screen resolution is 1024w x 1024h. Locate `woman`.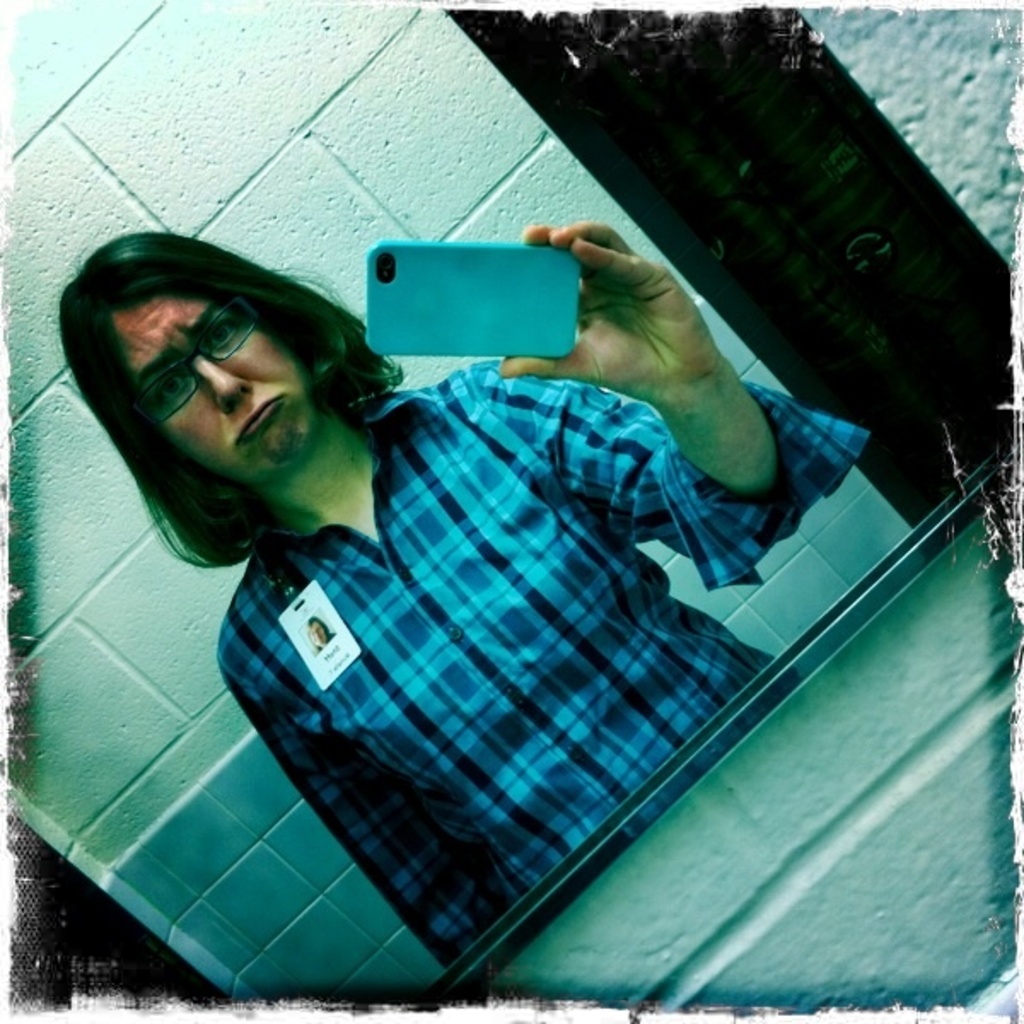
rect(60, 222, 872, 971).
